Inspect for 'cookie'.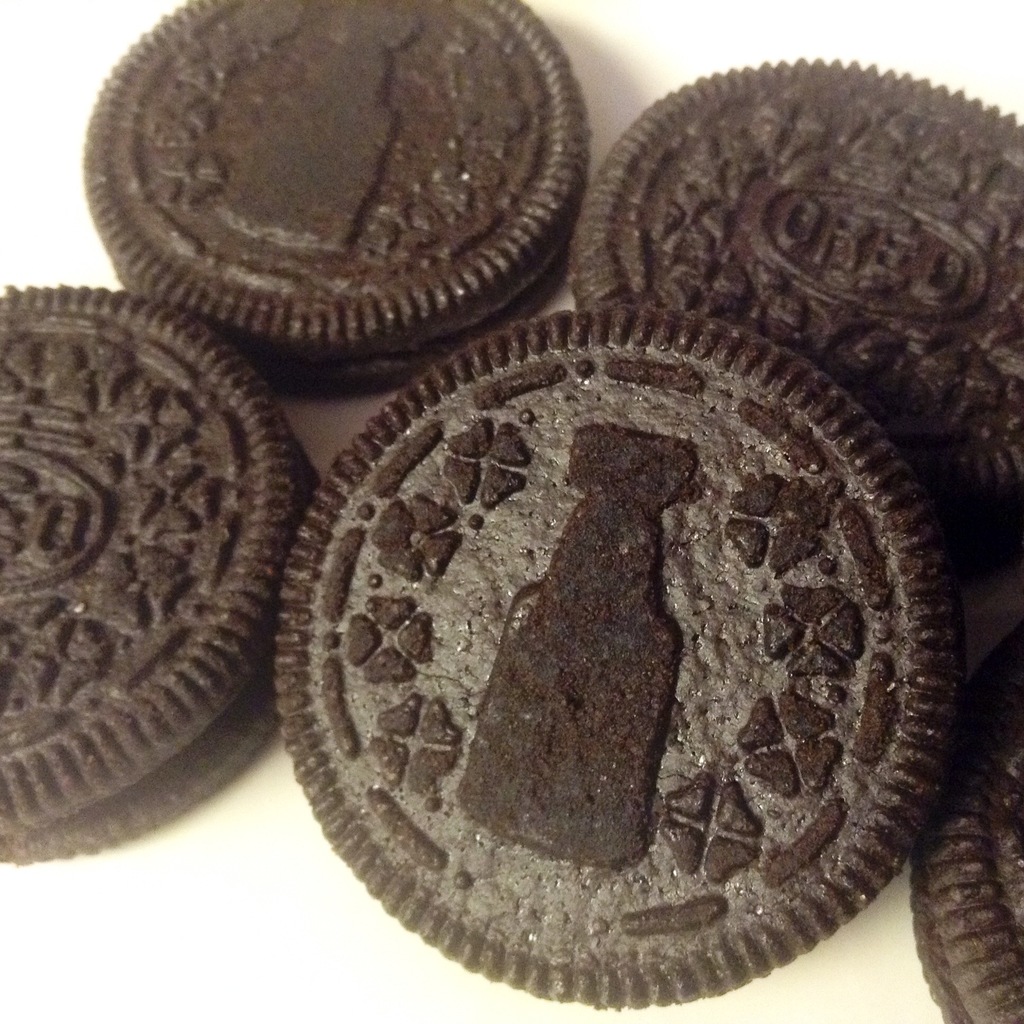
Inspection: box=[569, 49, 1023, 600].
